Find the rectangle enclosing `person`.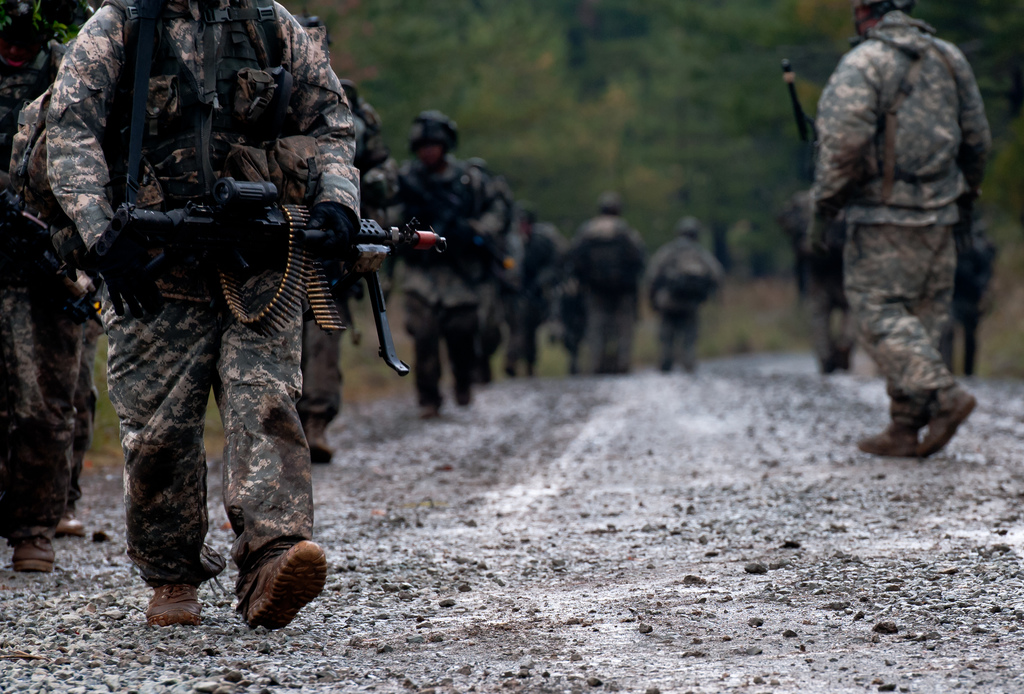
(789, 0, 987, 462).
